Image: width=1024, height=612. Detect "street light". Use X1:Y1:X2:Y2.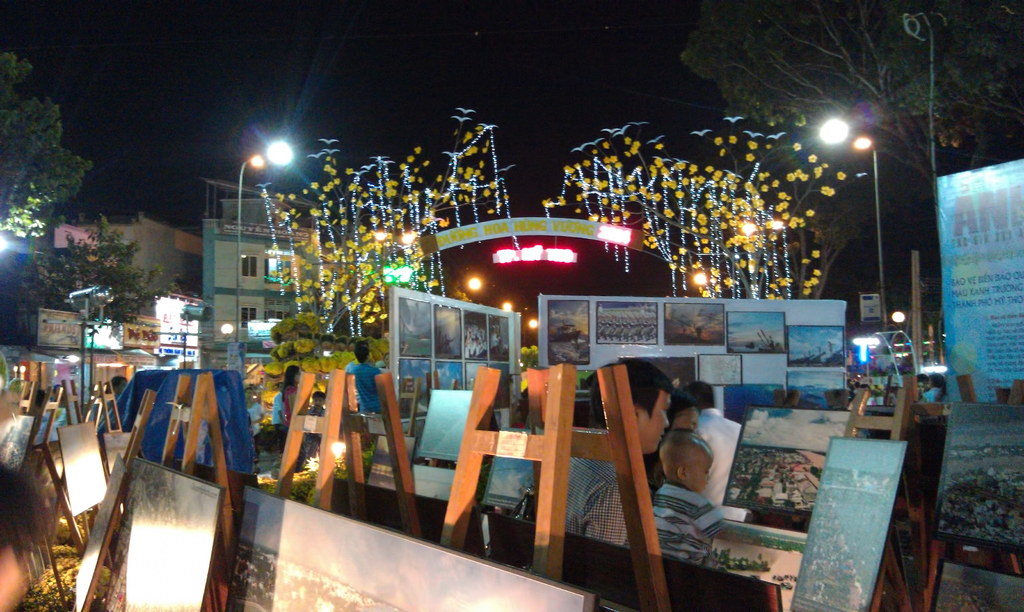
178:305:215:374.
